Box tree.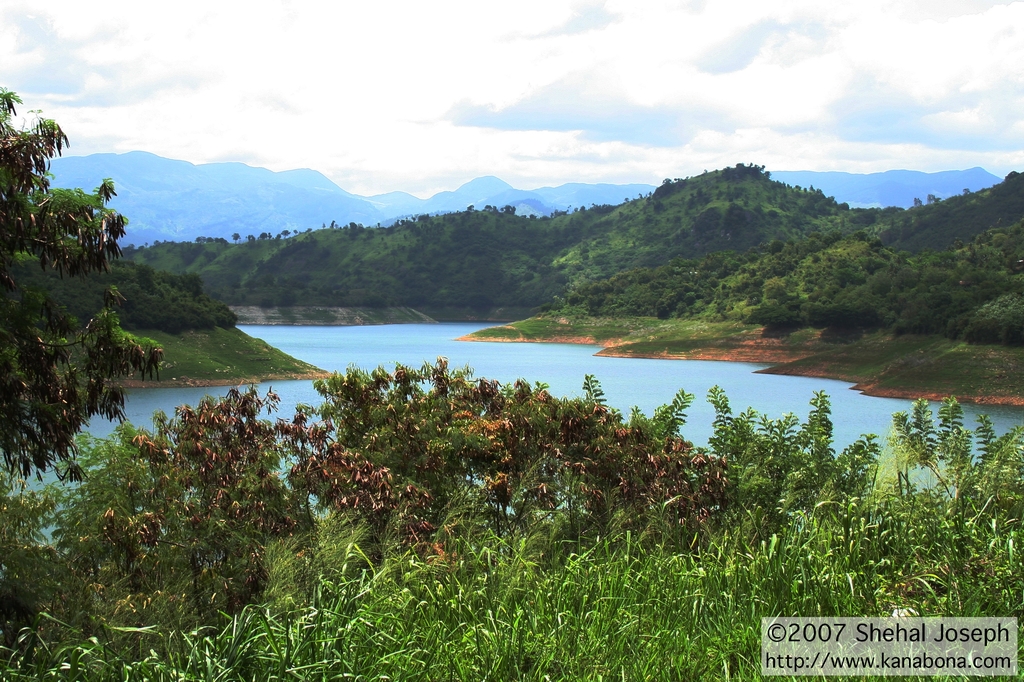
Rect(925, 192, 935, 205).
